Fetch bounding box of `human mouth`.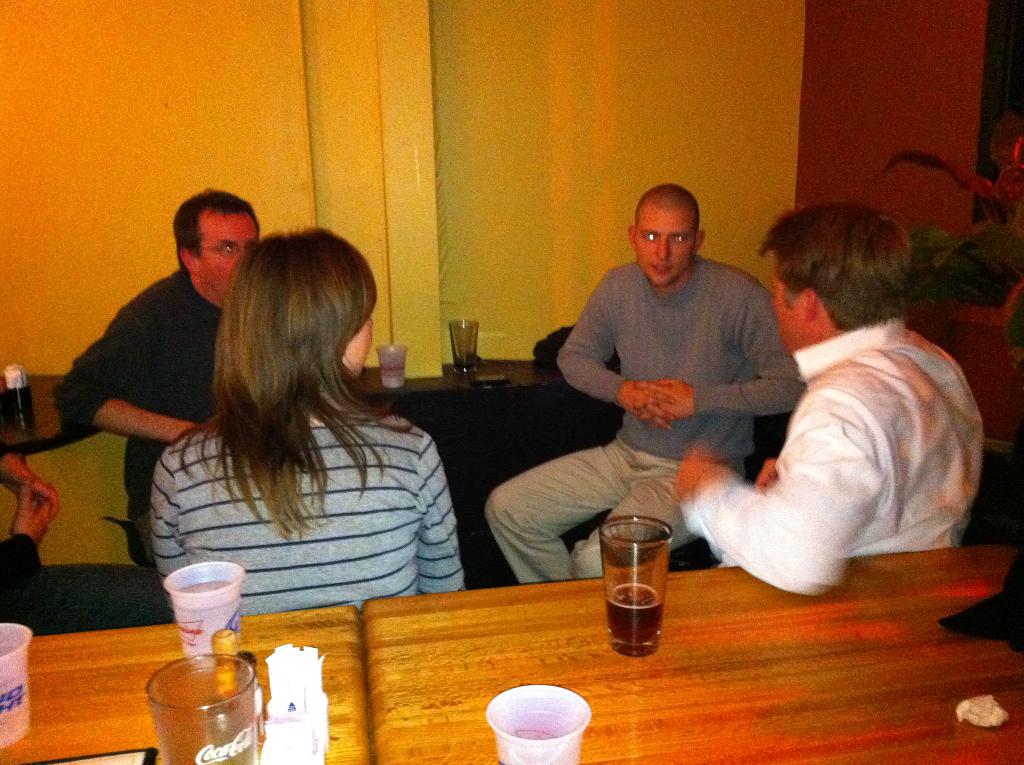
Bbox: 648:264:673:275.
